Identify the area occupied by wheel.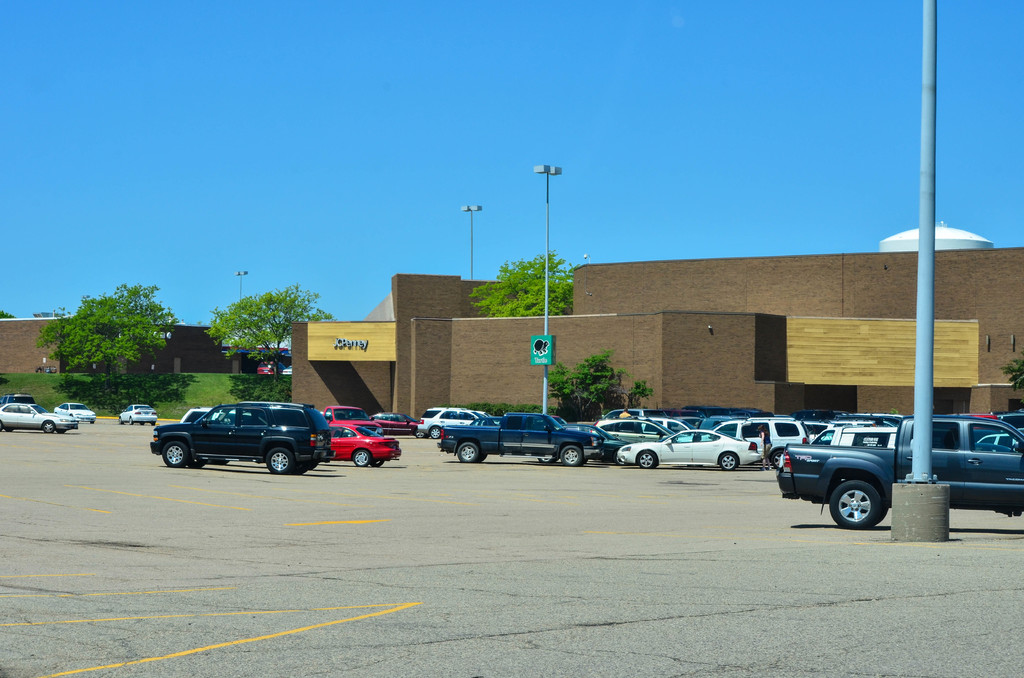
Area: box(71, 415, 74, 417).
